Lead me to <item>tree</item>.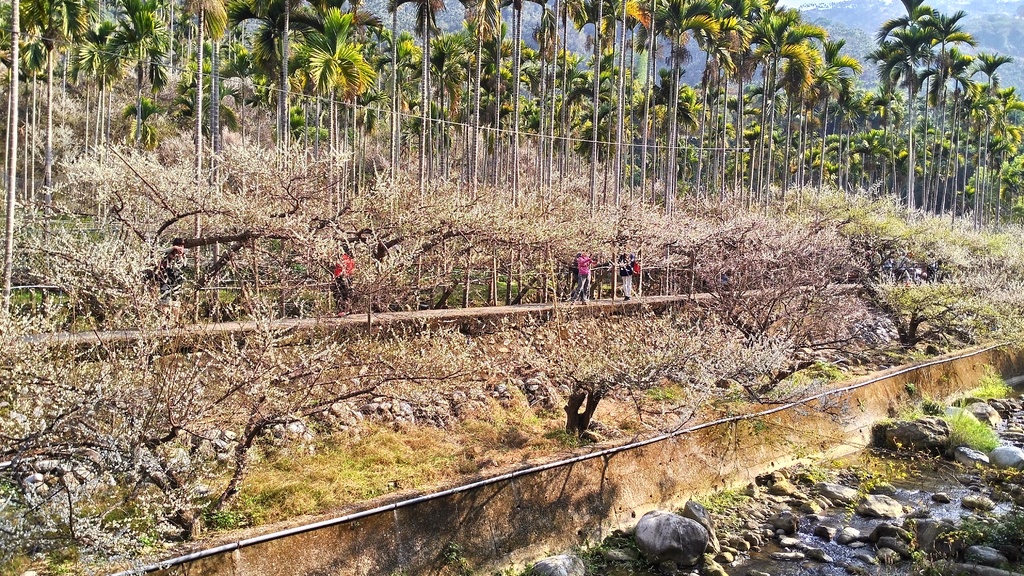
Lead to [467,40,528,221].
